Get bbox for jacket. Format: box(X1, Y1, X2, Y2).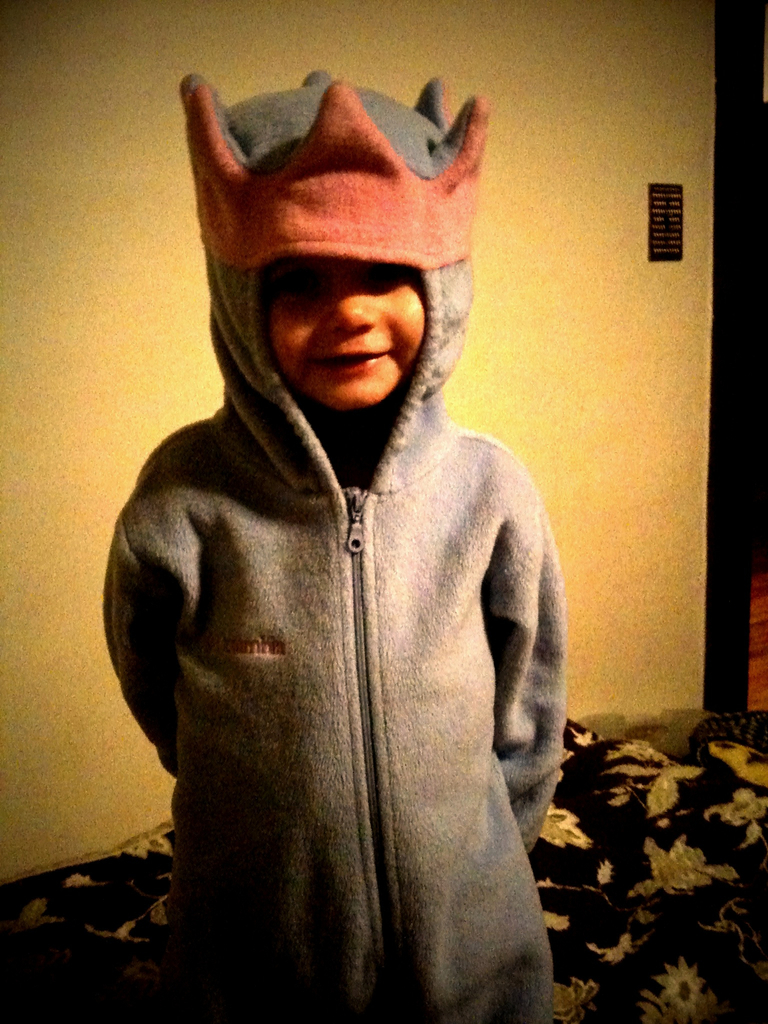
box(87, 82, 591, 989).
